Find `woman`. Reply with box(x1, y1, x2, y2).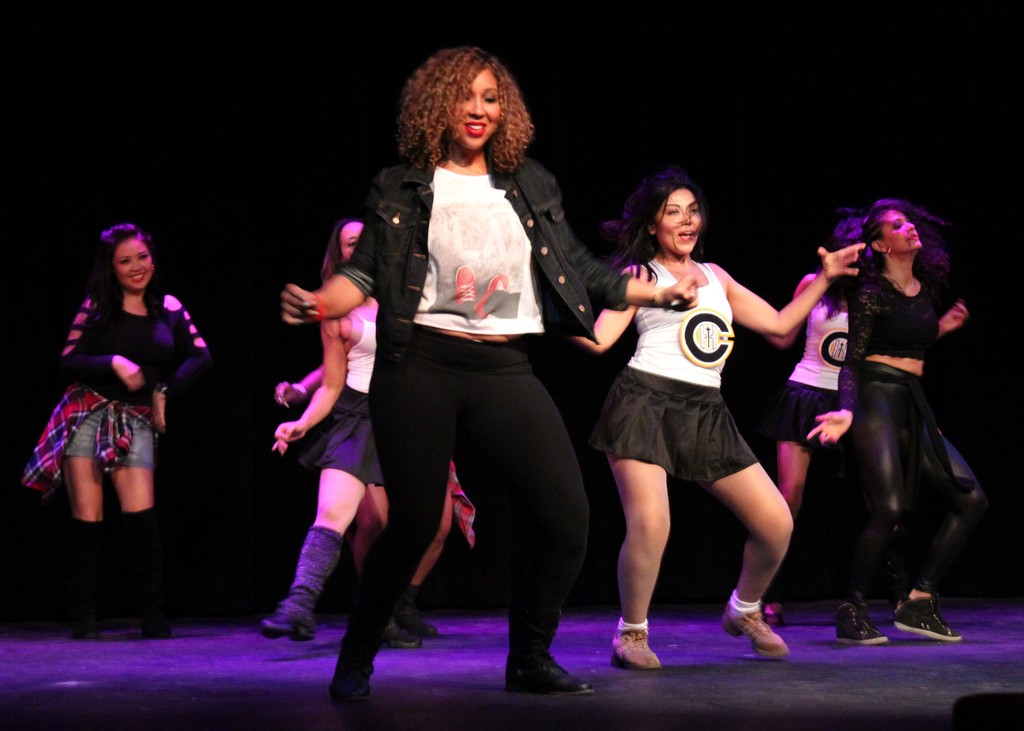
box(20, 222, 215, 636).
